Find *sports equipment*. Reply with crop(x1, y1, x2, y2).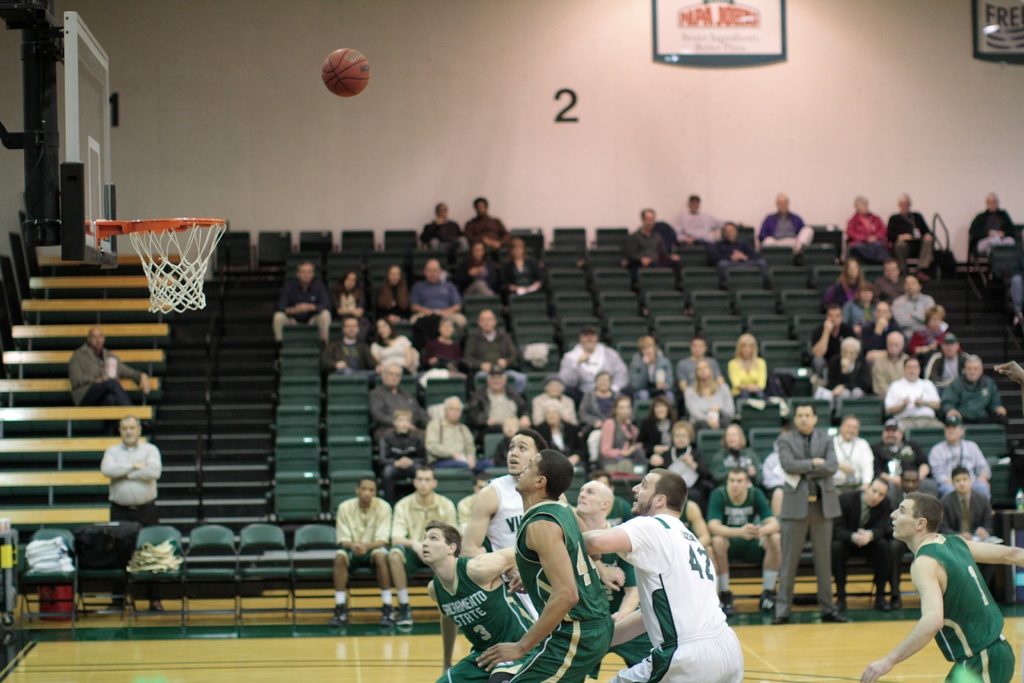
crop(95, 218, 227, 312).
